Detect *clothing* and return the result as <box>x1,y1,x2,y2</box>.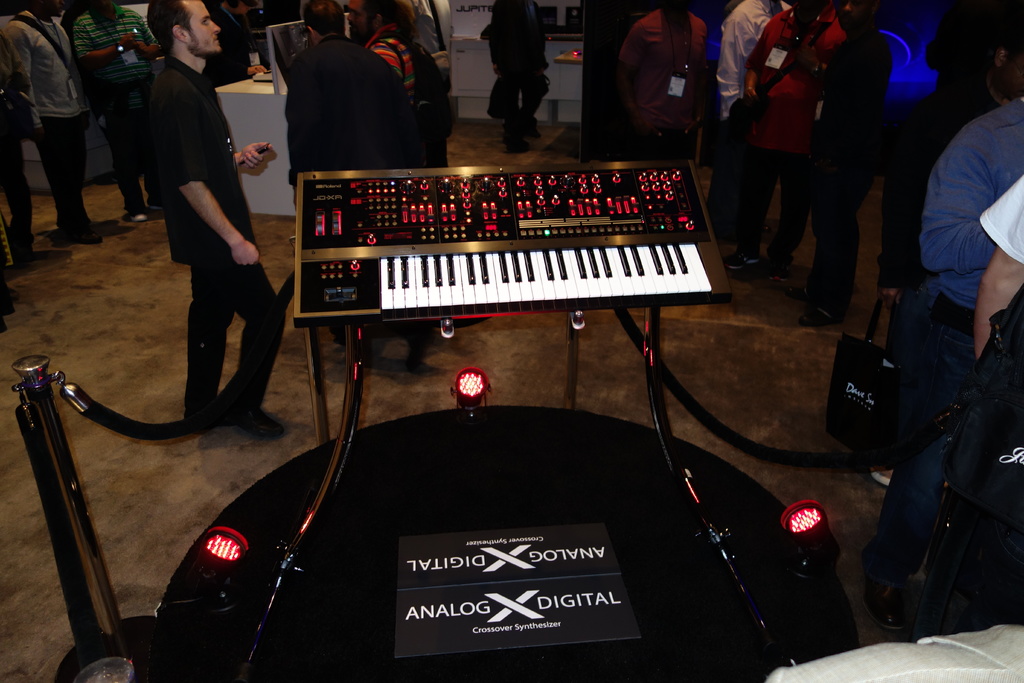
<box>135,59,299,411</box>.
